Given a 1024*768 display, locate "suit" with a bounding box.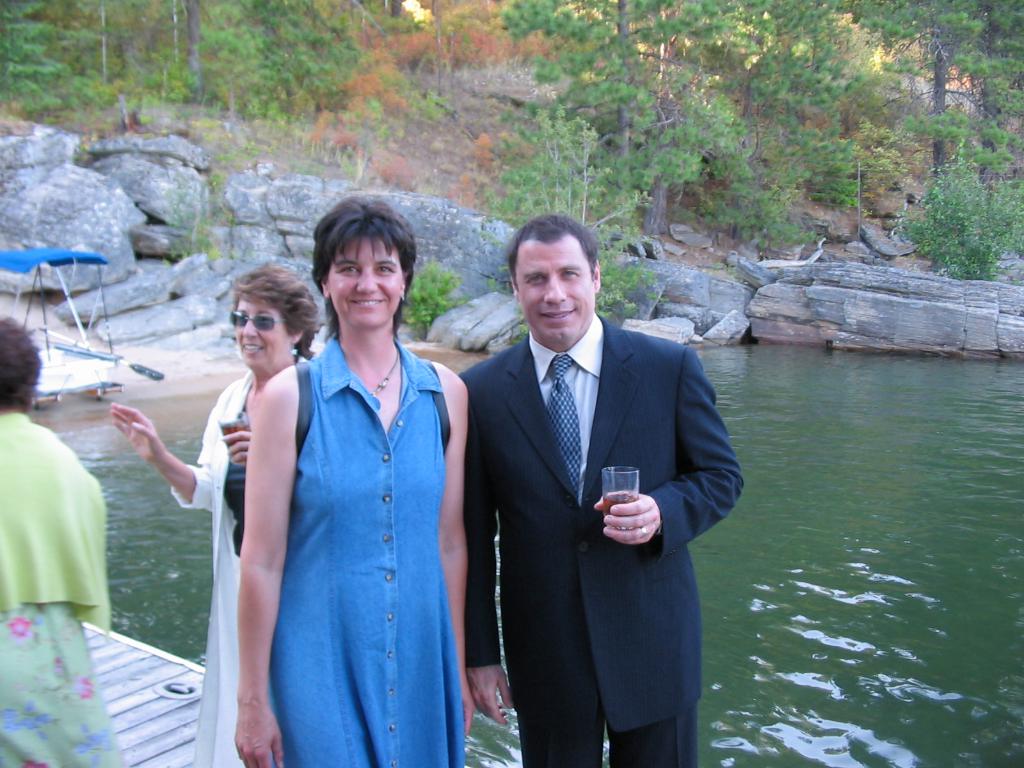
Located: 443, 222, 734, 749.
